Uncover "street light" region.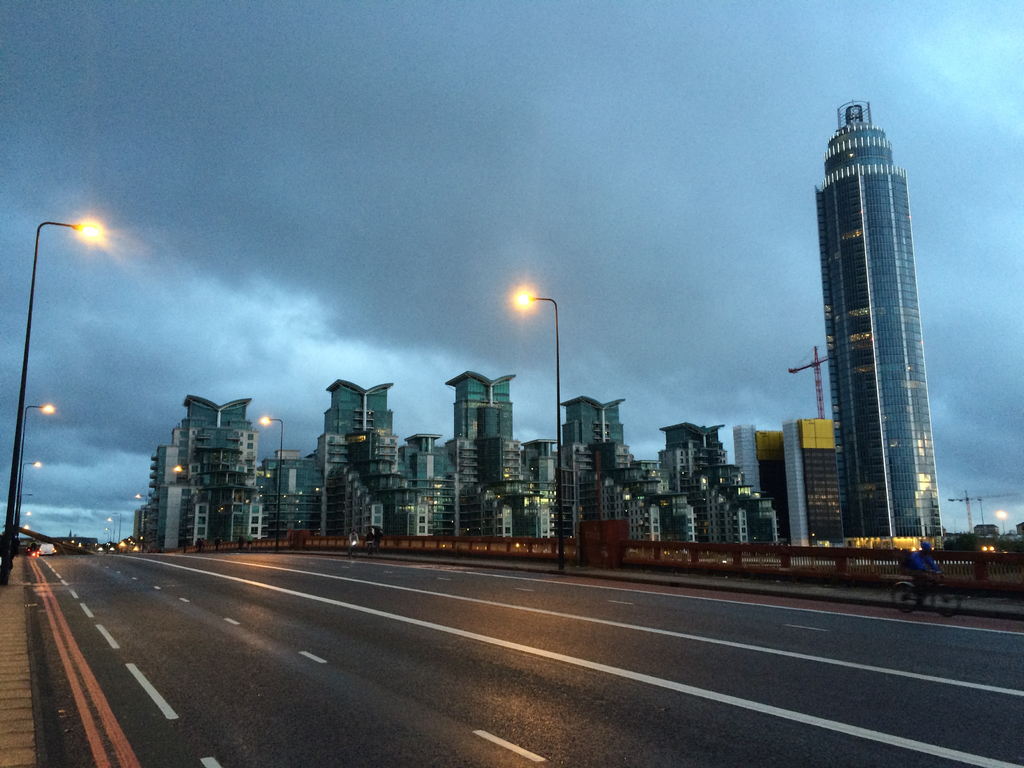
Uncovered: (left=17, top=460, right=40, bottom=531).
